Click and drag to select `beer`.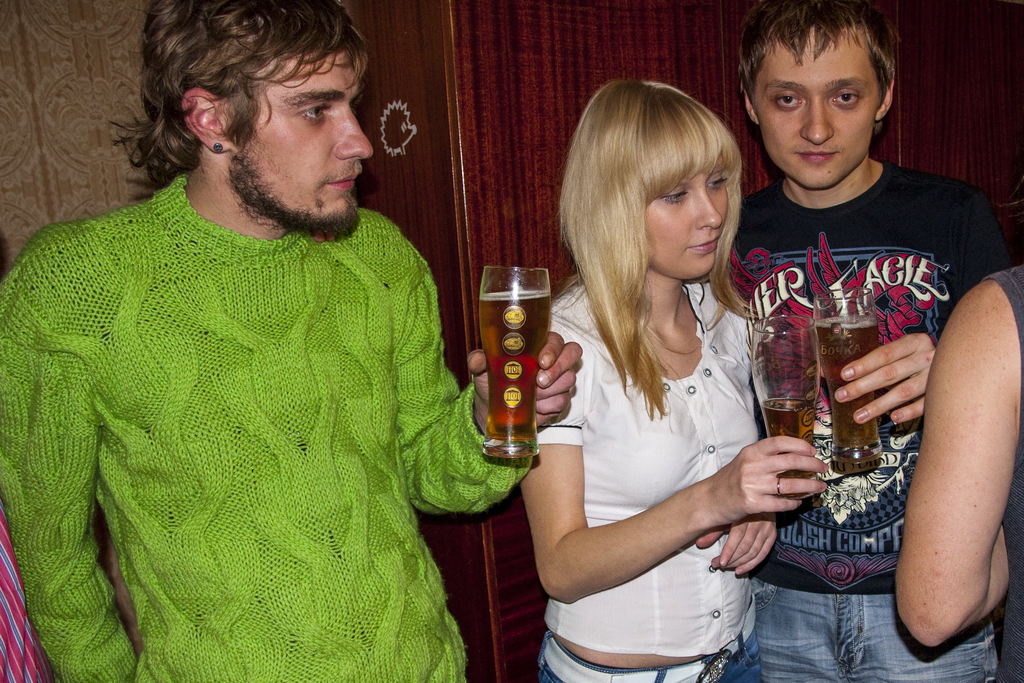
Selection: <box>815,317,876,448</box>.
